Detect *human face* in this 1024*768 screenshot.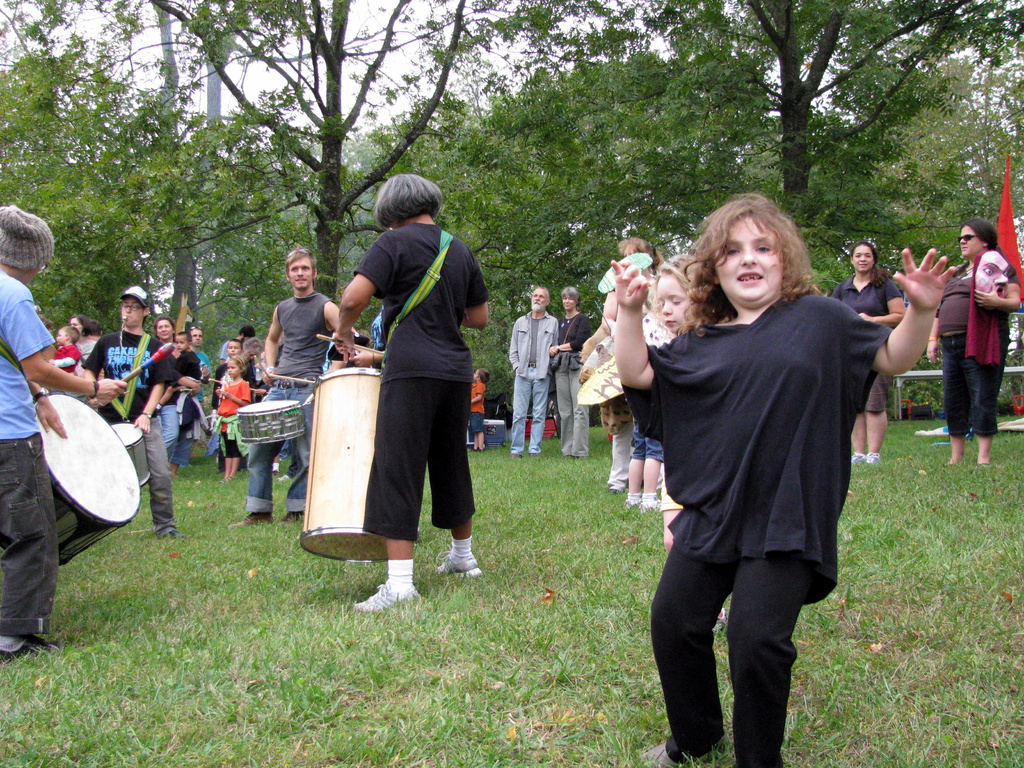
Detection: Rect(975, 252, 1008, 296).
